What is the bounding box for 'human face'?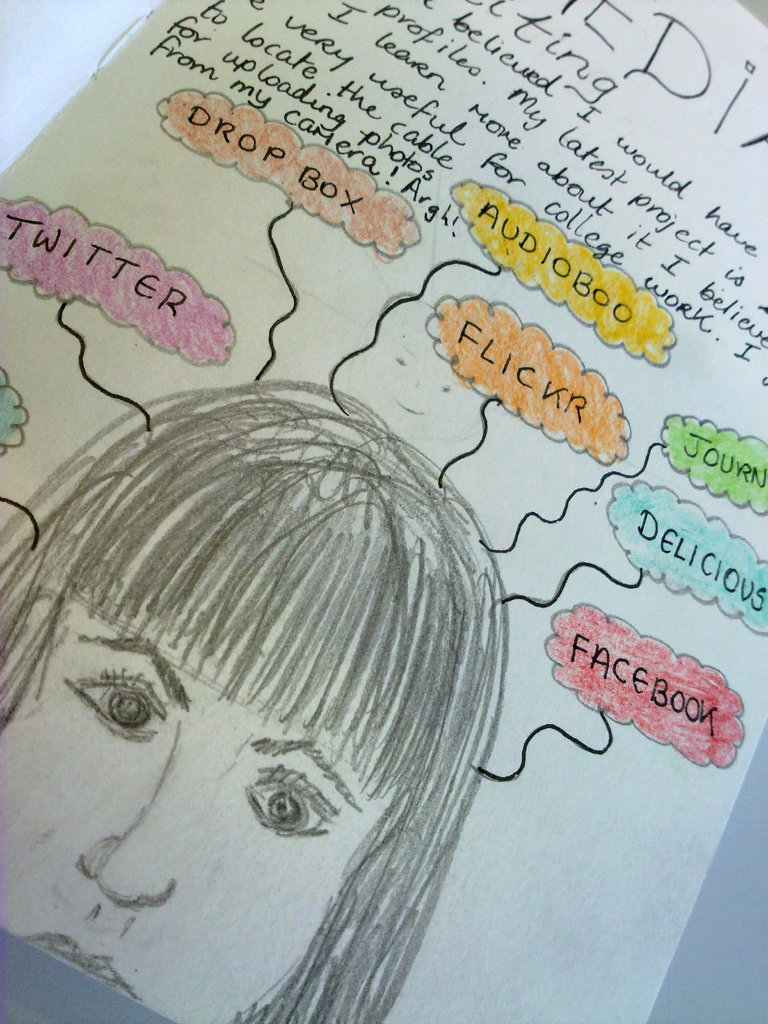
box(6, 574, 405, 1023).
